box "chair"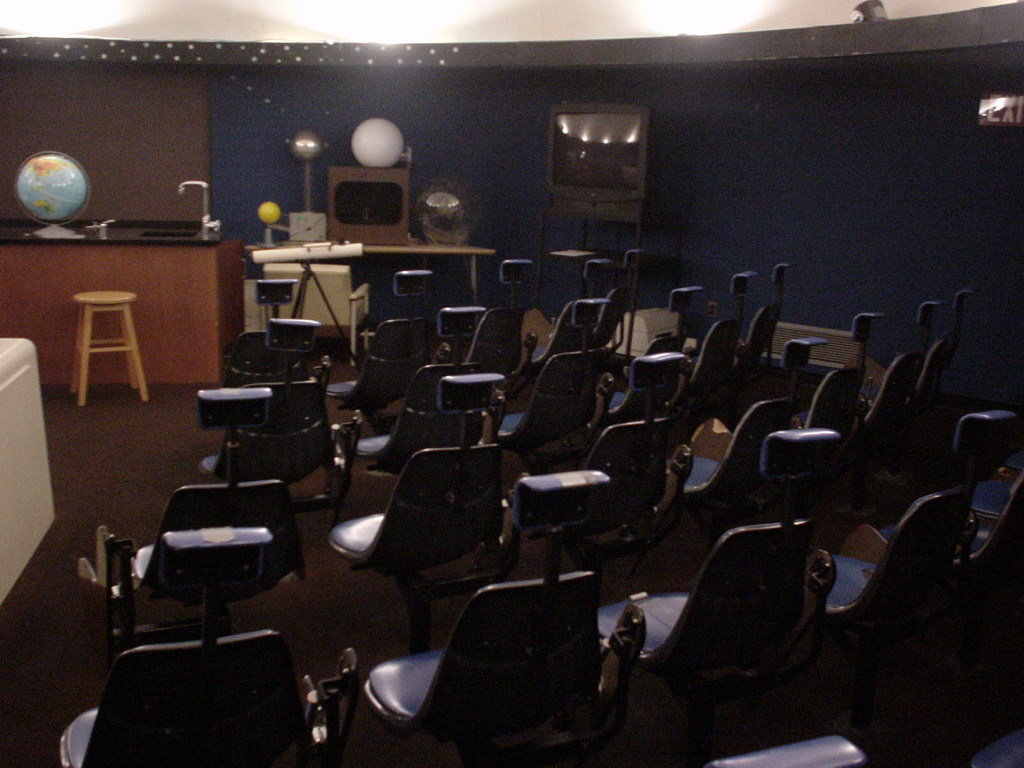
x1=518 y1=253 x2=612 y2=385
